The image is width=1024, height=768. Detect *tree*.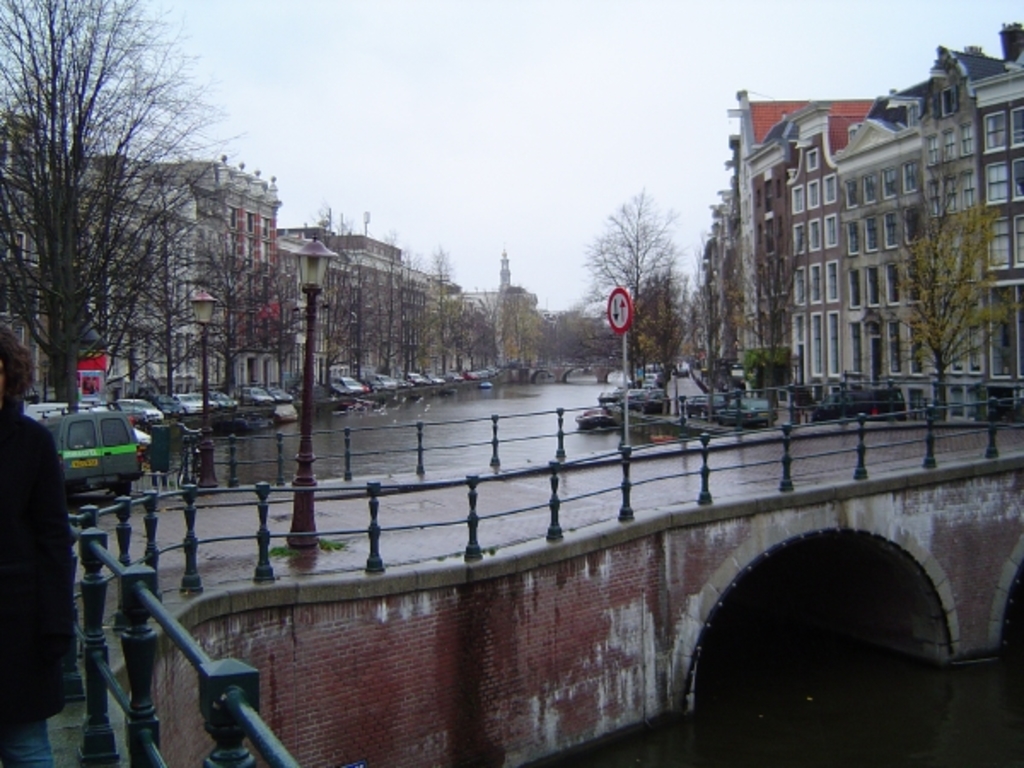
Detection: rect(640, 253, 701, 345).
